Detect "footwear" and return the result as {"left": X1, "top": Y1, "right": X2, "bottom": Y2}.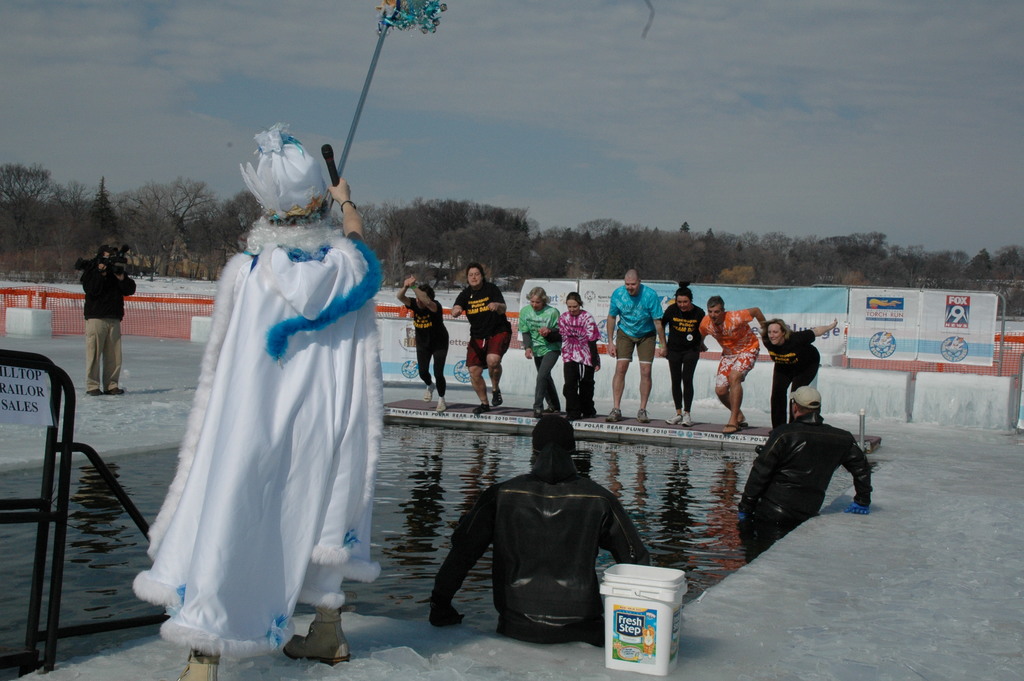
{"left": 284, "top": 611, "right": 356, "bottom": 669}.
